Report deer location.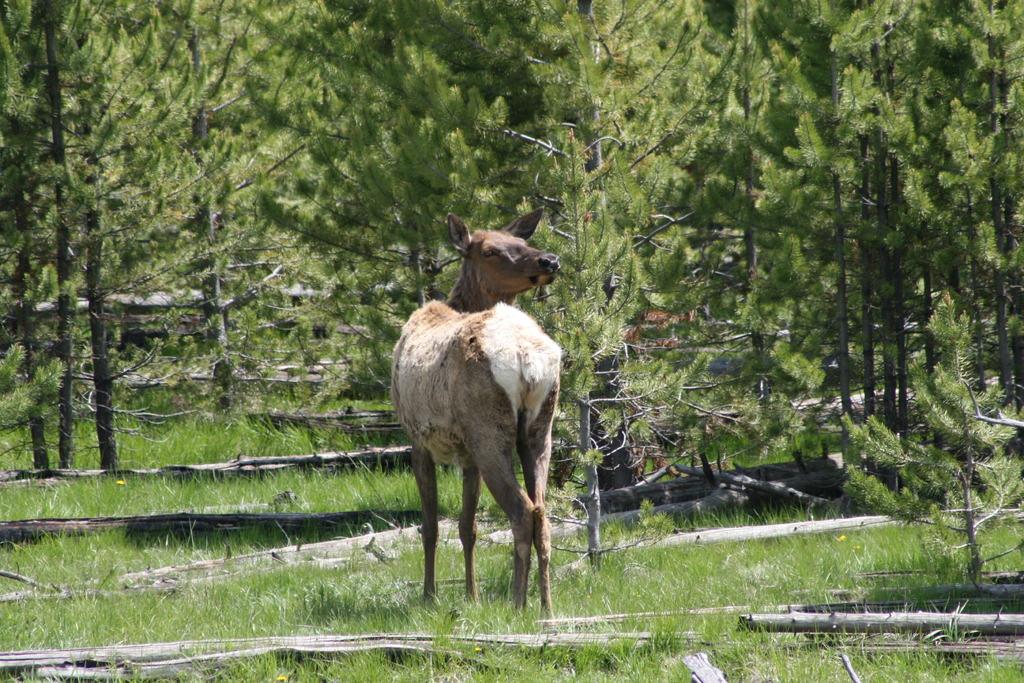
Report: box=[394, 208, 555, 614].
